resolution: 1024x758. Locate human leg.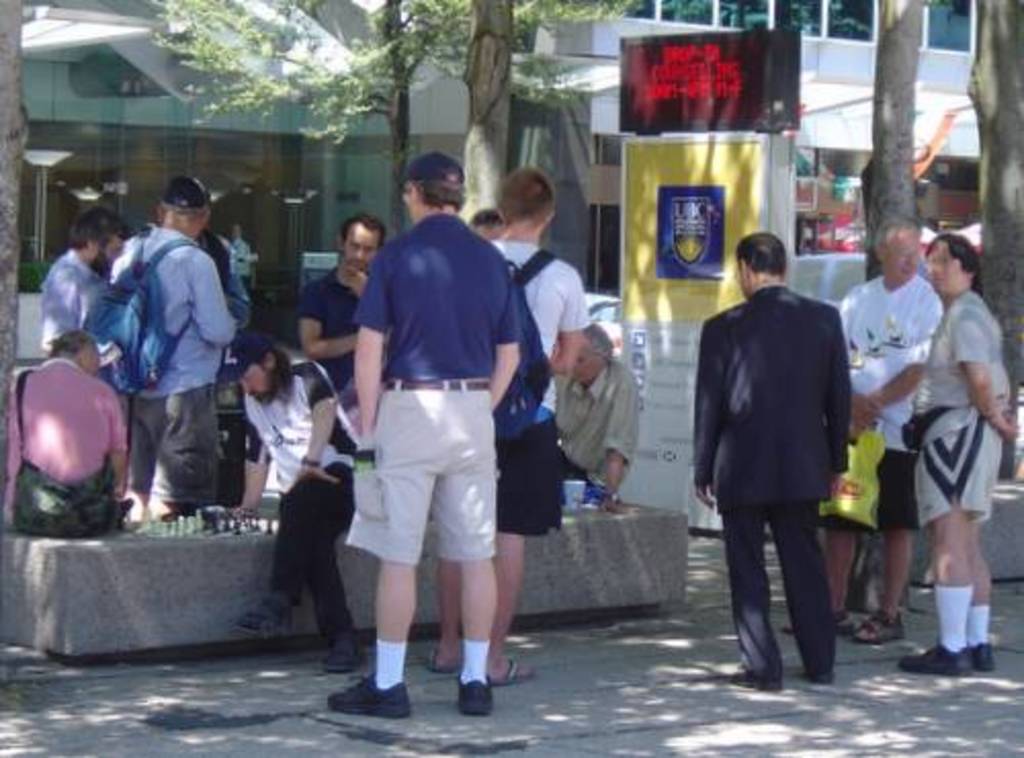
bbox(899, 500, 975, 672).
